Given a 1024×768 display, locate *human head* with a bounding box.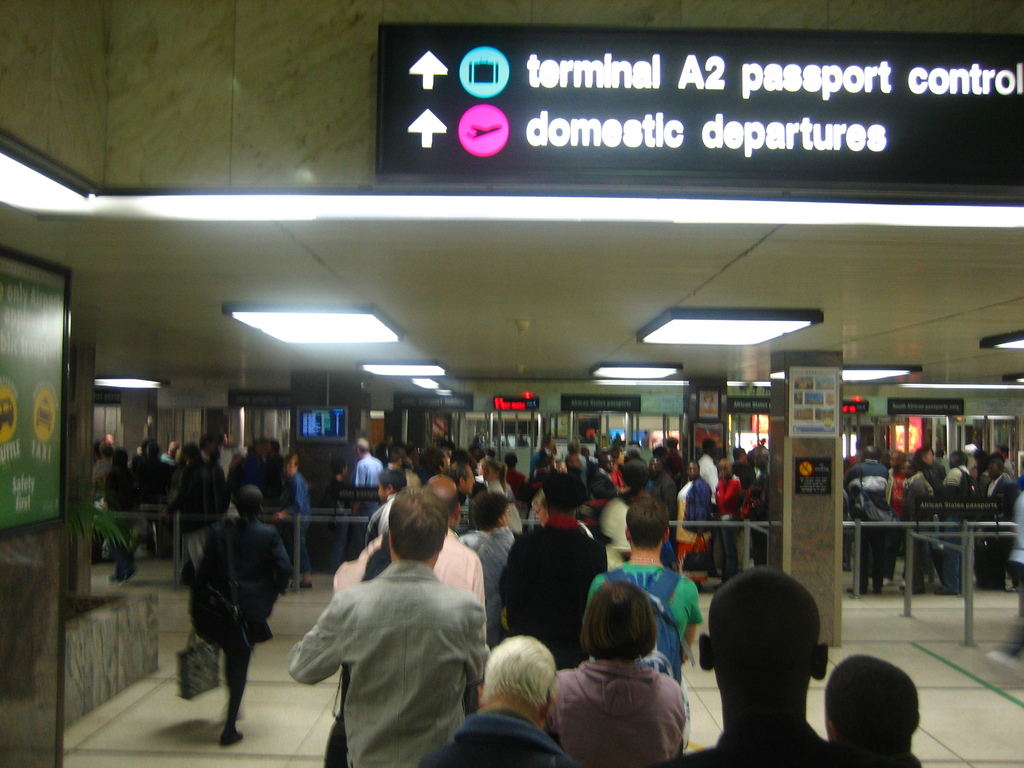
Located: crop(902, 458, 920, 478).
